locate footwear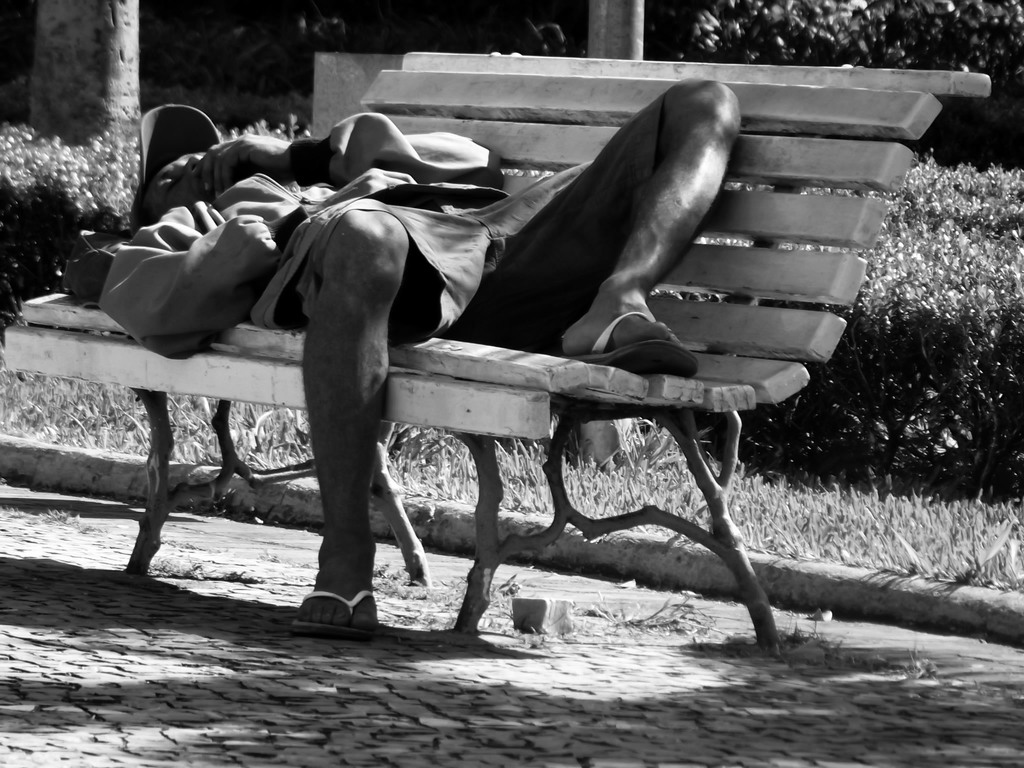
box(295, 566, 375, 645)
